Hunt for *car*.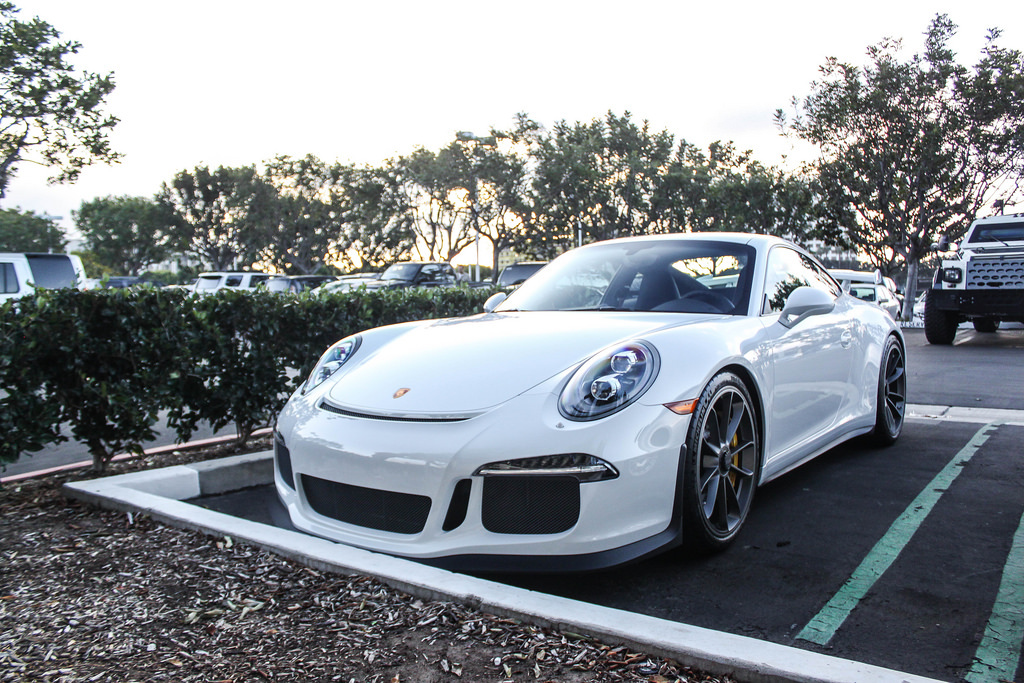
Hunted down at bbox=[273, 229, 906, 562].
